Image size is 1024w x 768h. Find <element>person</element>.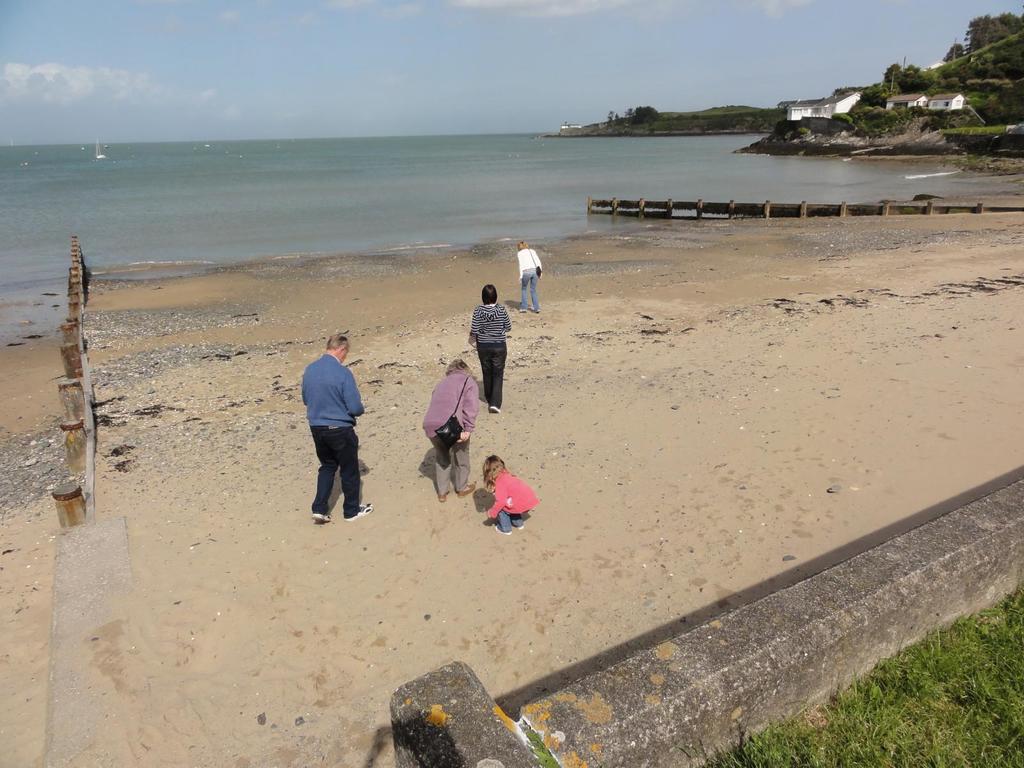
467,280,511,416.
